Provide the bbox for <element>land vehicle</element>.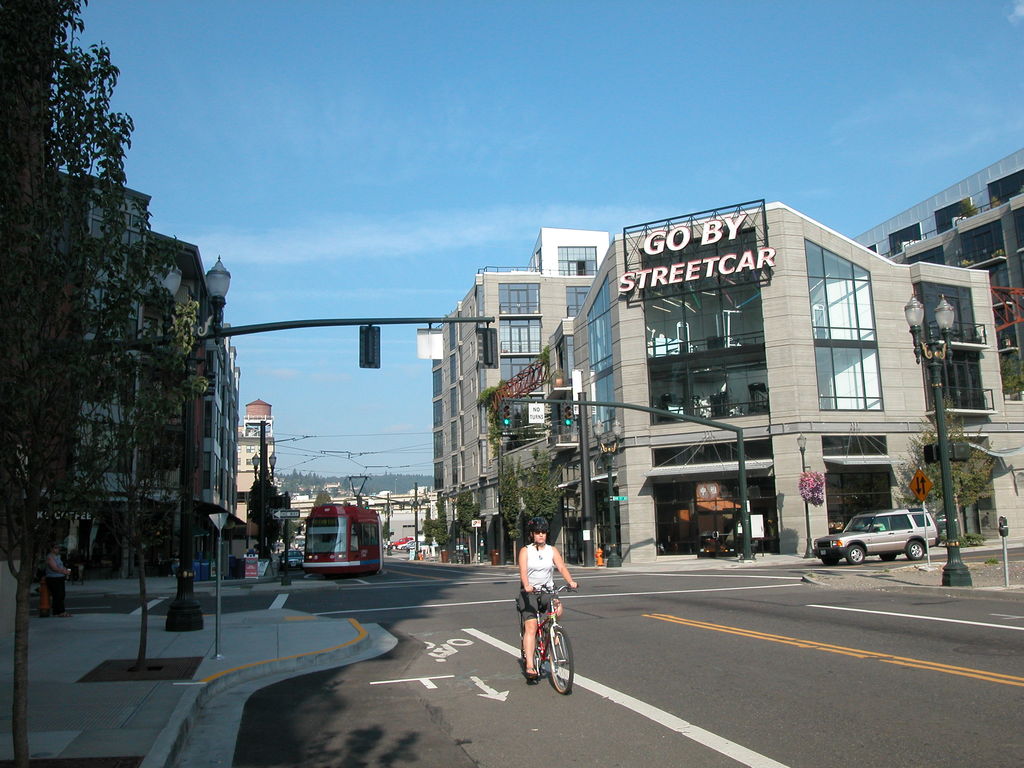
locate(388, 534, 414, 550).
